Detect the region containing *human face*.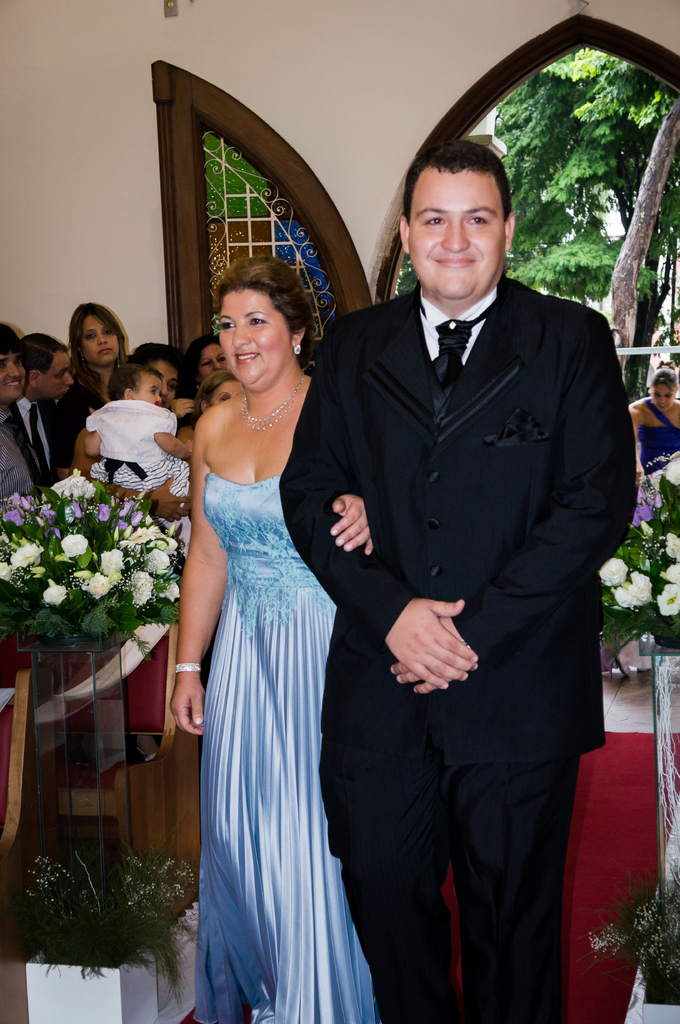
<box>200,344,221,375</box>.
